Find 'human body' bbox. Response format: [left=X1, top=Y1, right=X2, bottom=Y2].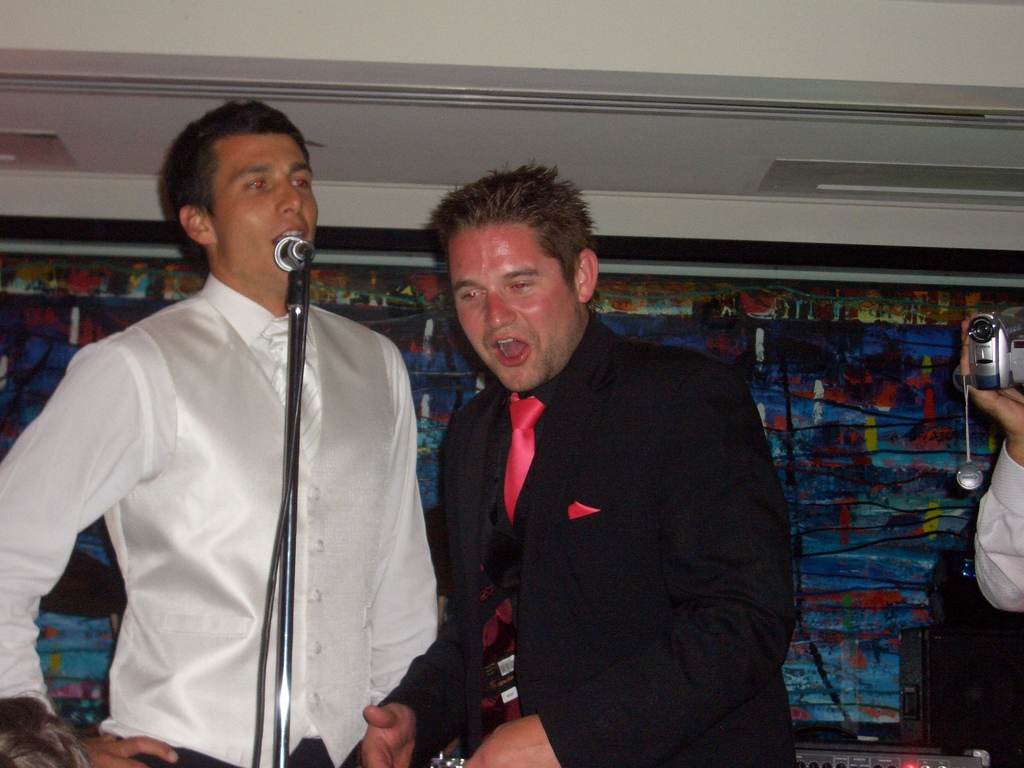
[left=359, top=163, right=792, bottom=767].
